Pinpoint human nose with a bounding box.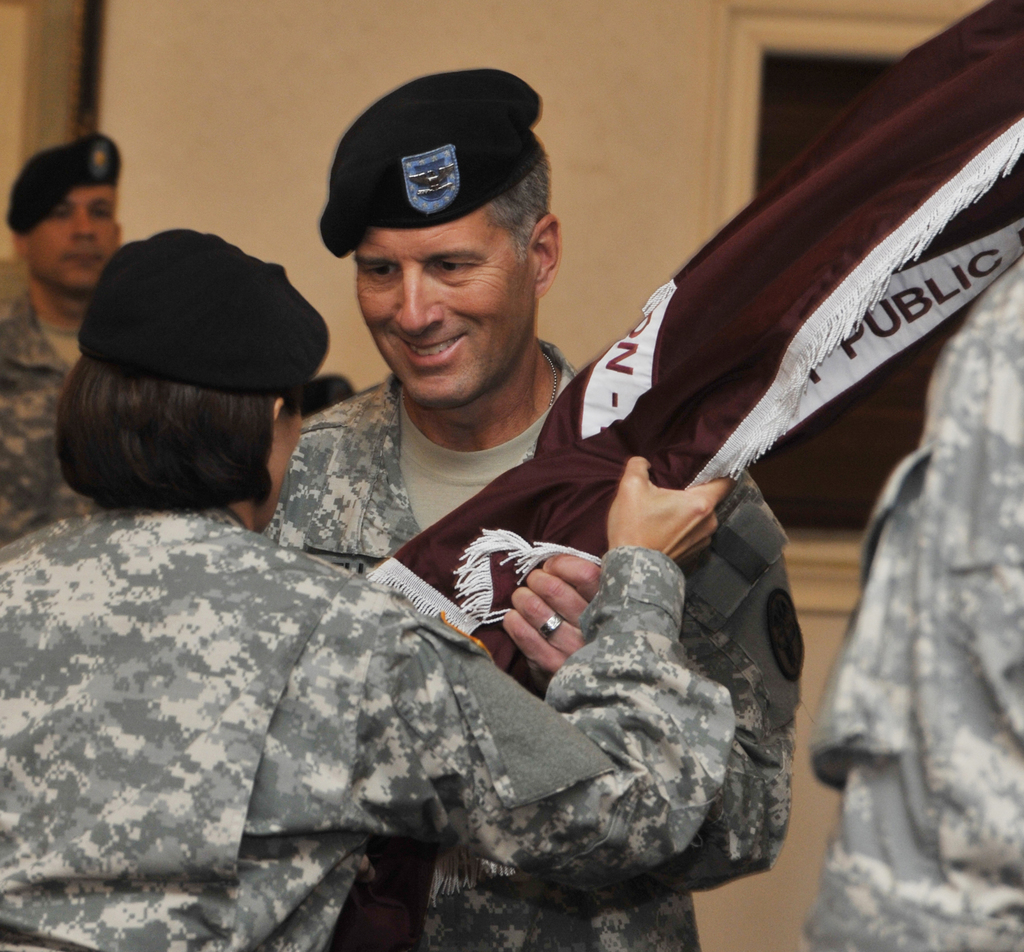
397 264 446 332.
